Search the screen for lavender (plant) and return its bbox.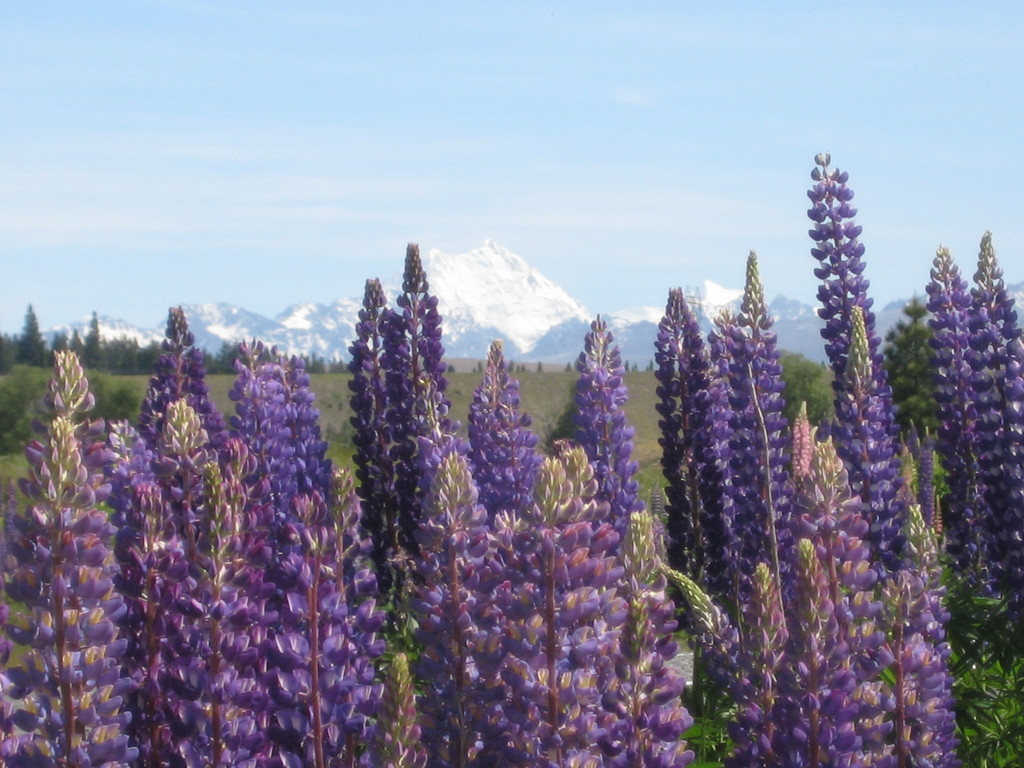
Found: x1=280 y1=354 x2=341 y2=506.
